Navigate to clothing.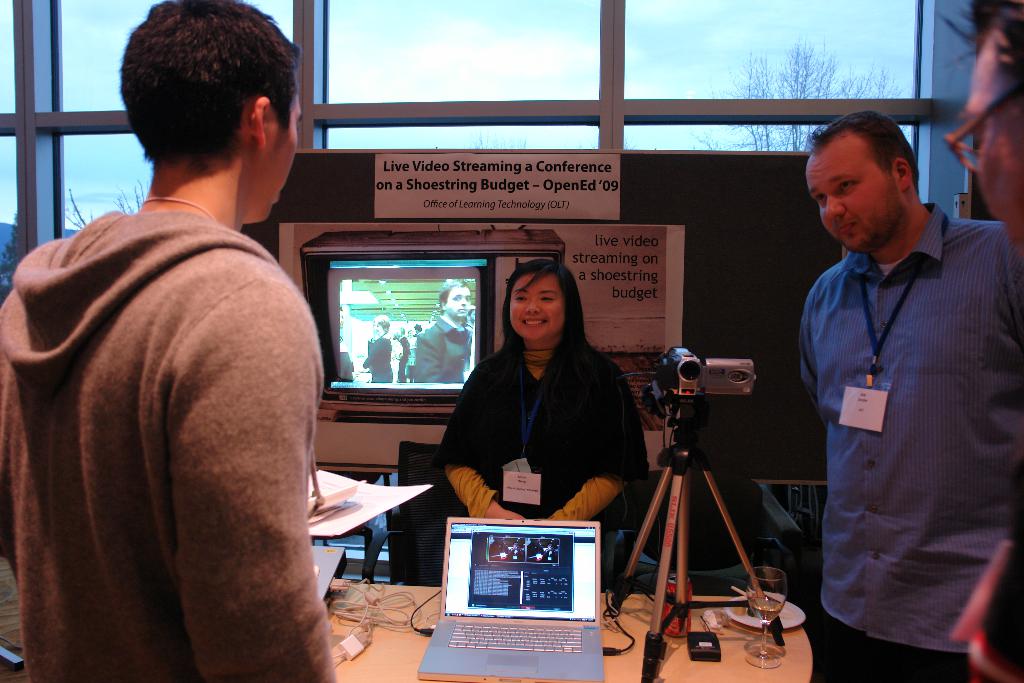
Navigation target: [x1=441, y1=345, x2=647, y2=528].
